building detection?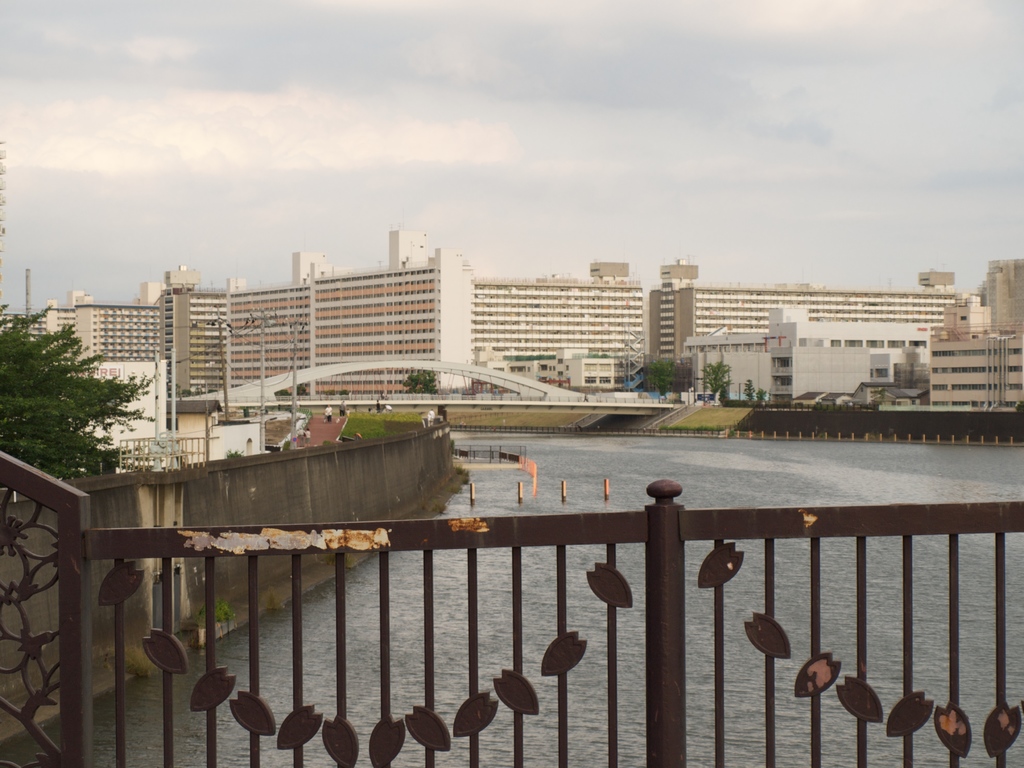
1 230 956 395
